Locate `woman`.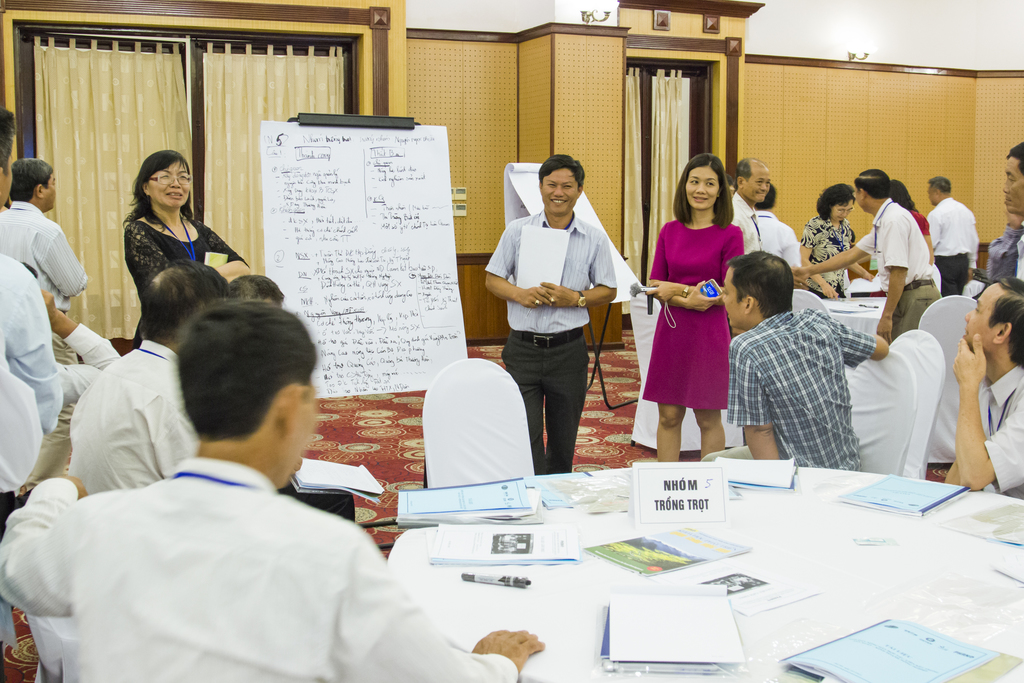
Bounding box: [648,144,747,472].
